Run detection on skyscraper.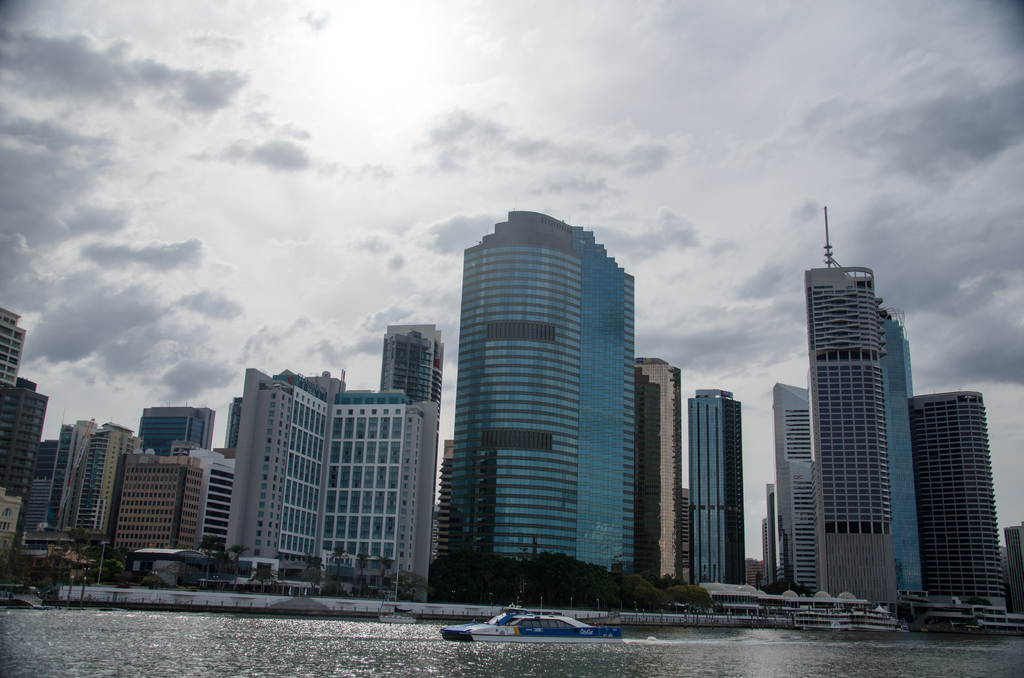
Result: pyautogui.locateOnScreen(454, 198, 636, 570).
